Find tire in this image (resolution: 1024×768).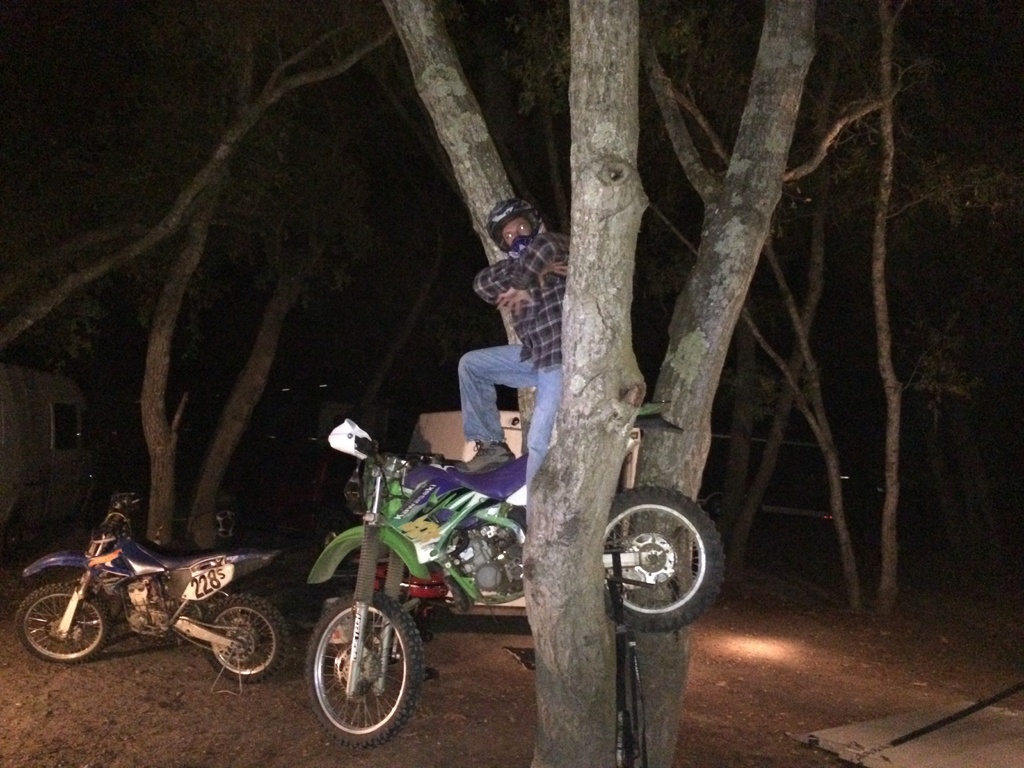
(left=301, top=589, right=420, bottom=749).
